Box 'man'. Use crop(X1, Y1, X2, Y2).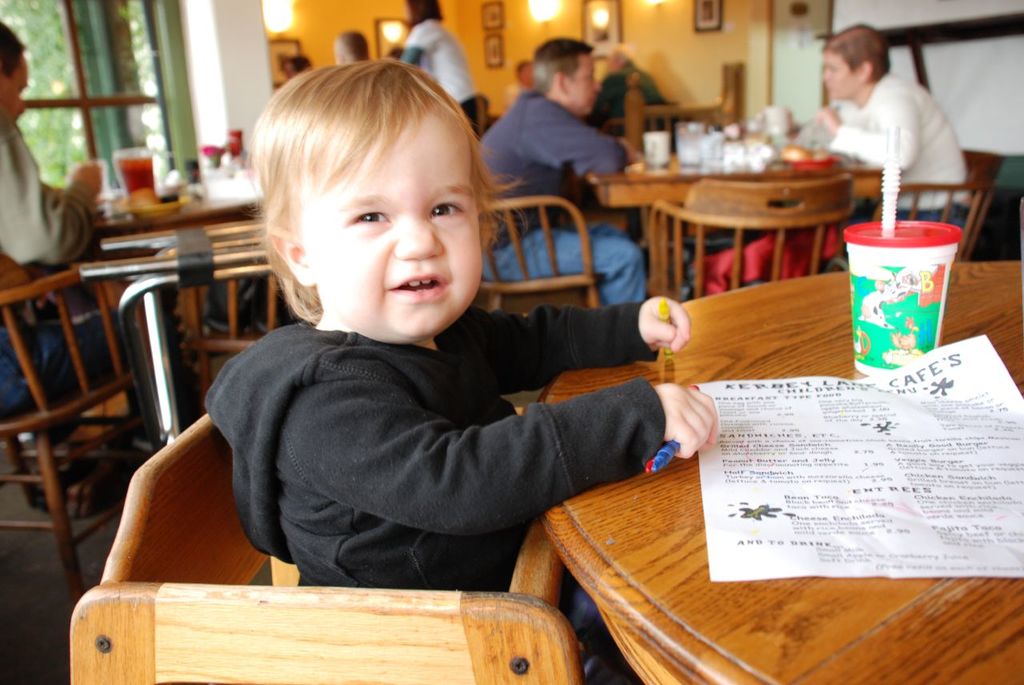
crop(480, 38, 644, 314).
